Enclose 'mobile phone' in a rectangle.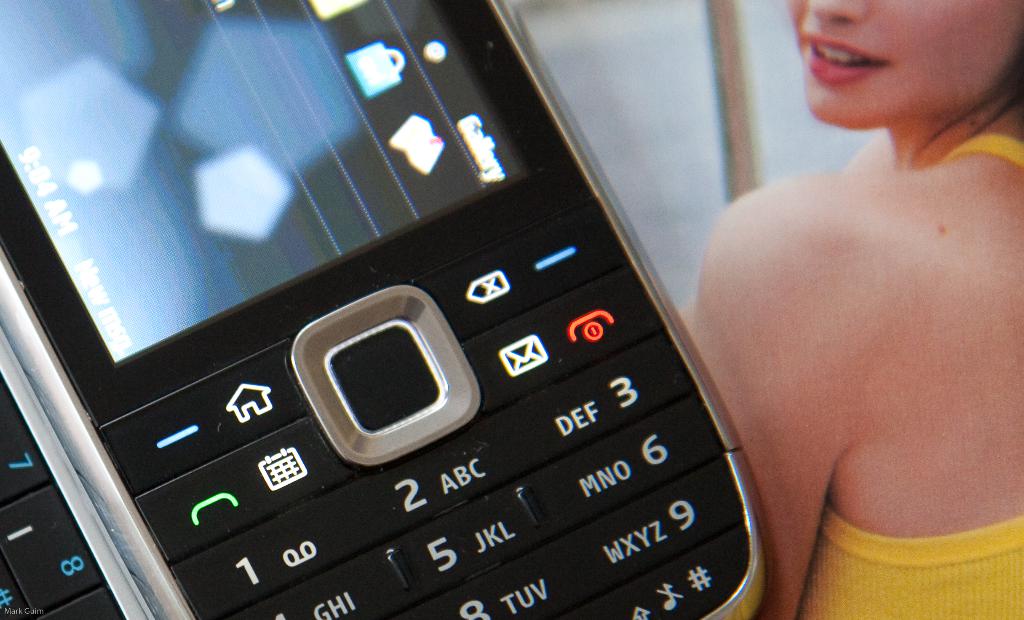
0 0 766 619.
